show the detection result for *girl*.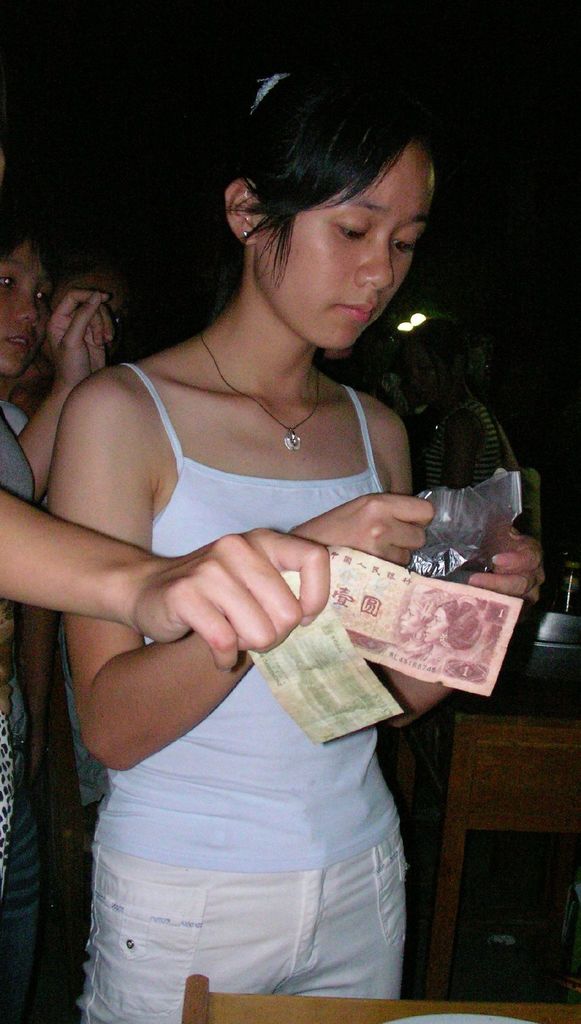
bbox=(47, 68, 552, 1023).
